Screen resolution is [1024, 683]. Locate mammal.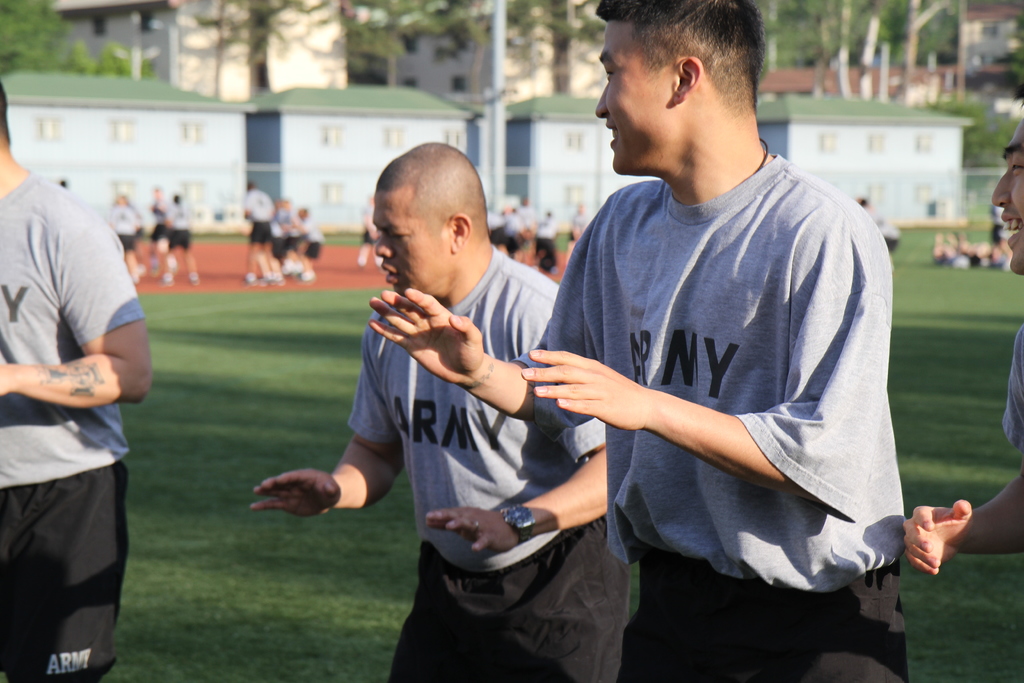
select_region(0, 80, 159, 682).
